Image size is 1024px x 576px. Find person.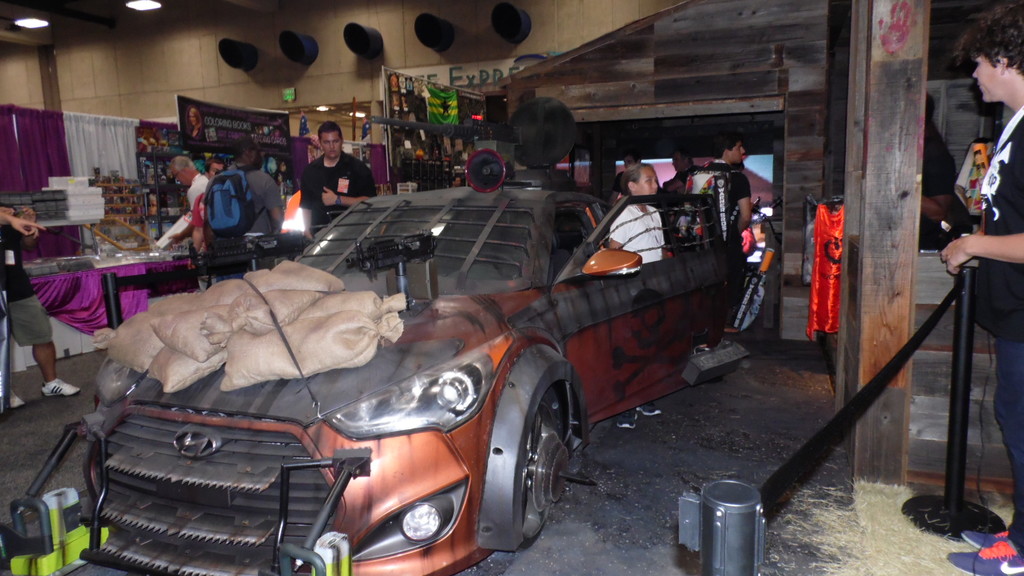
<bbox>178, 151, 235, 251</bbox>.
